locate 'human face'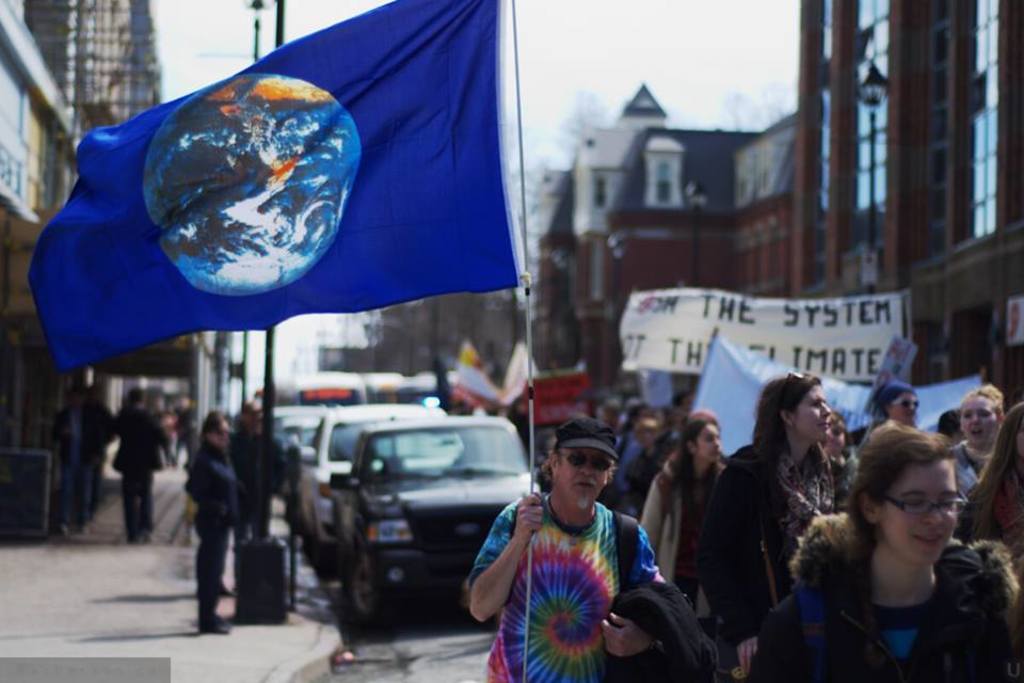
l=783, t=379, r=825, b=446
